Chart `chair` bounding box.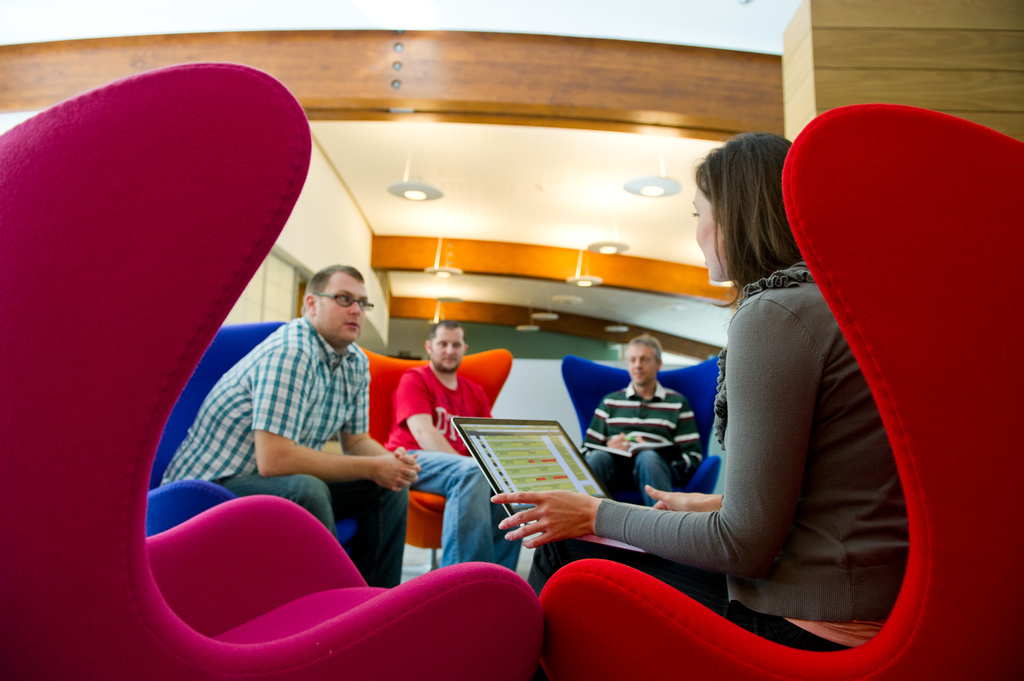
Charted: box(0, 57, 544, 680).
